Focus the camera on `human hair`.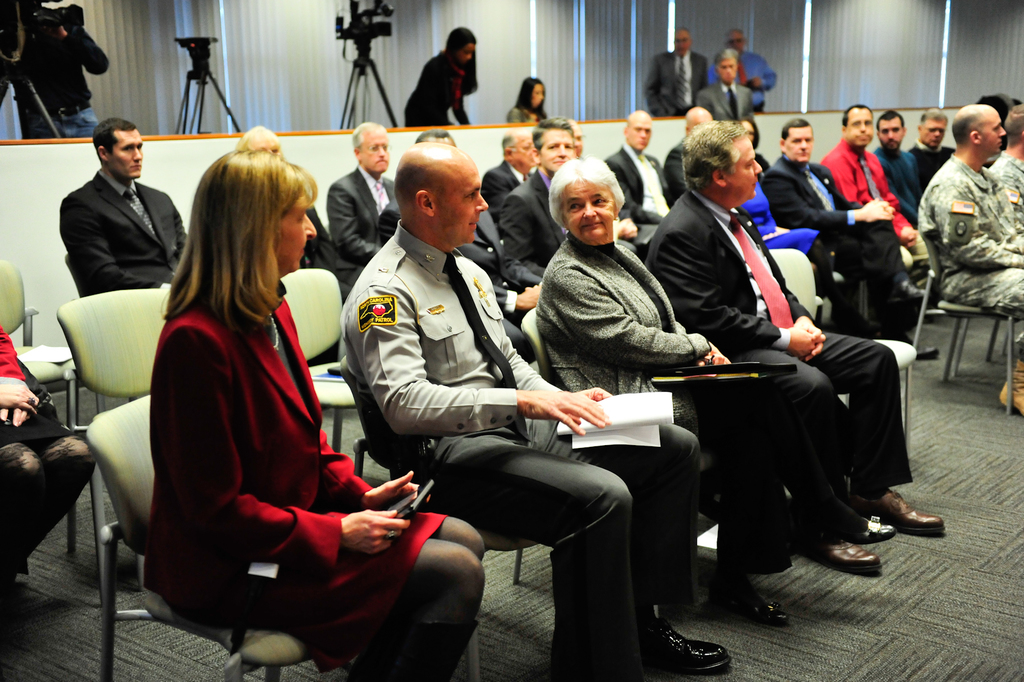
Focus region: 550 154 625 231.
